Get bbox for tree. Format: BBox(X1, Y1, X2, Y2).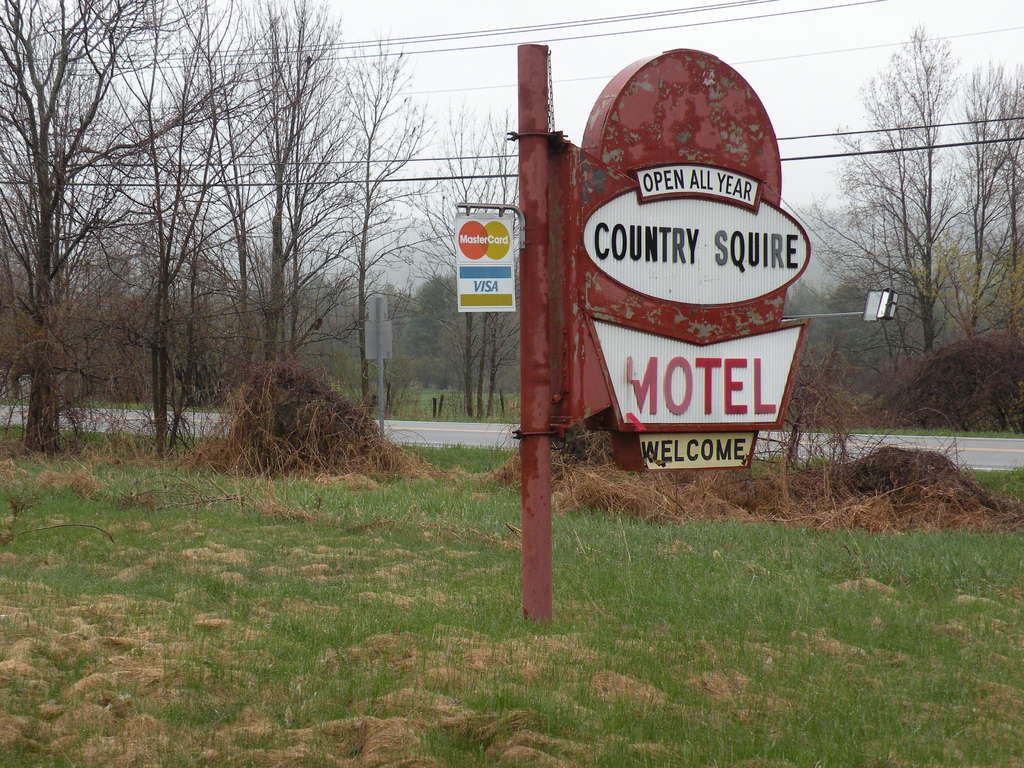
BBox(788, 22, 1017, 364).
